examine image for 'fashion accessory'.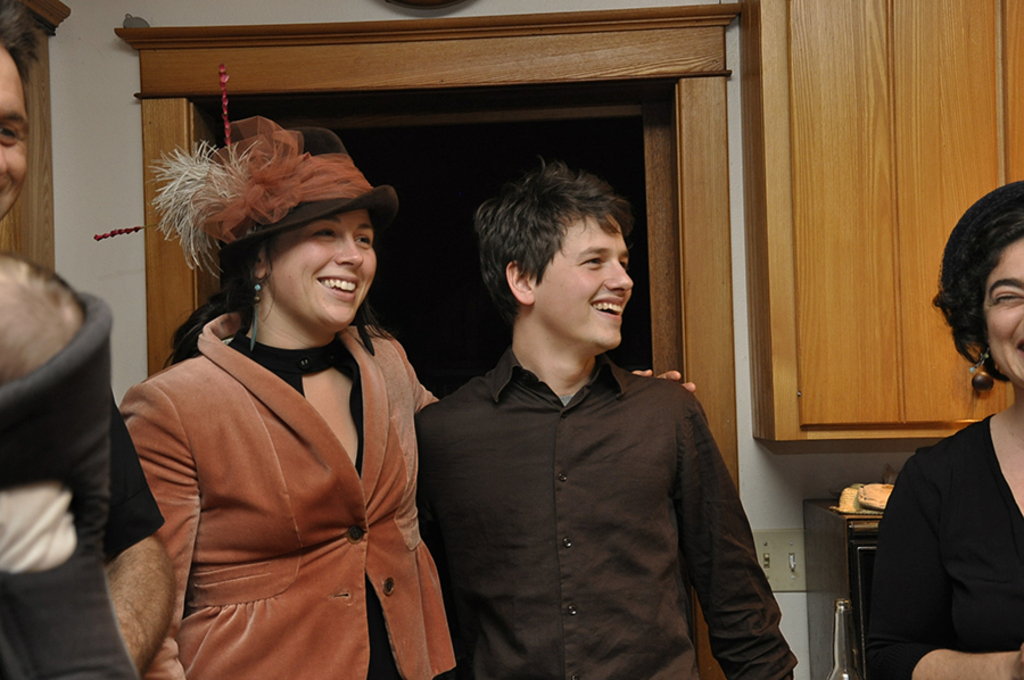
Examination result: x1=356 y1=313 x2=377 y2=353.
